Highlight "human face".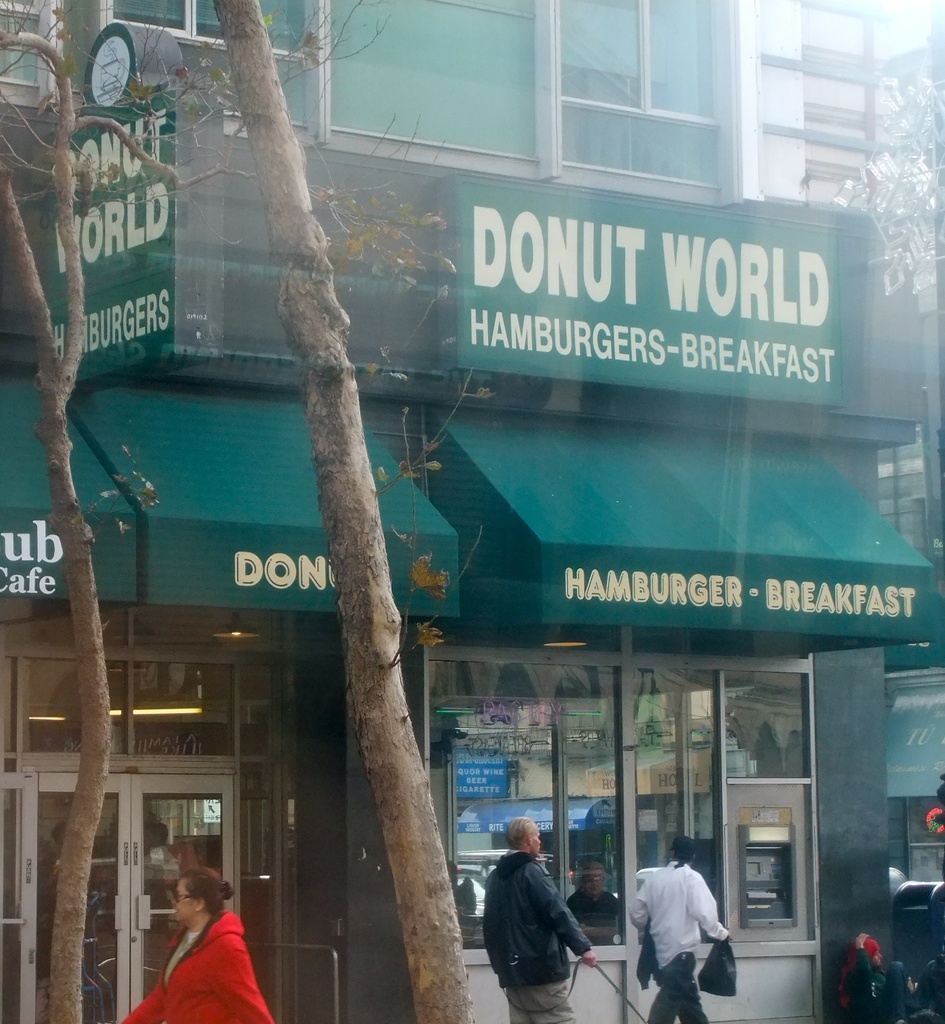
Highlighted region: (left=532, top=827, right=546, bottom=857).
